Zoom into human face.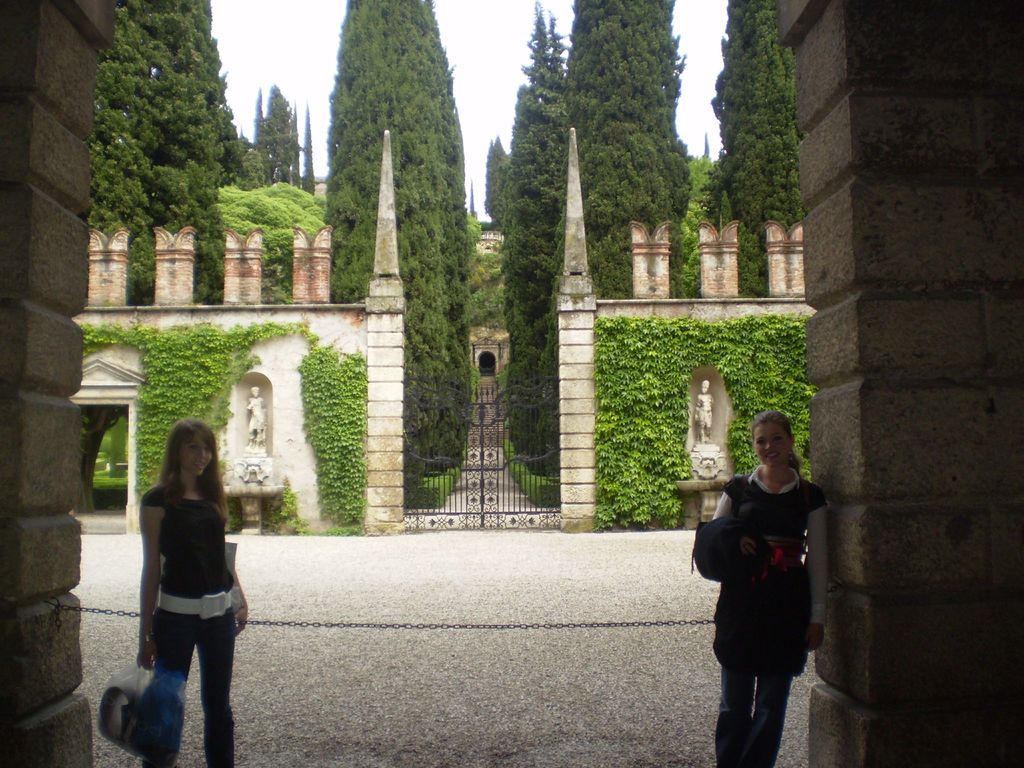
Zoom target: bbox=[752, 423, 790, 467].
